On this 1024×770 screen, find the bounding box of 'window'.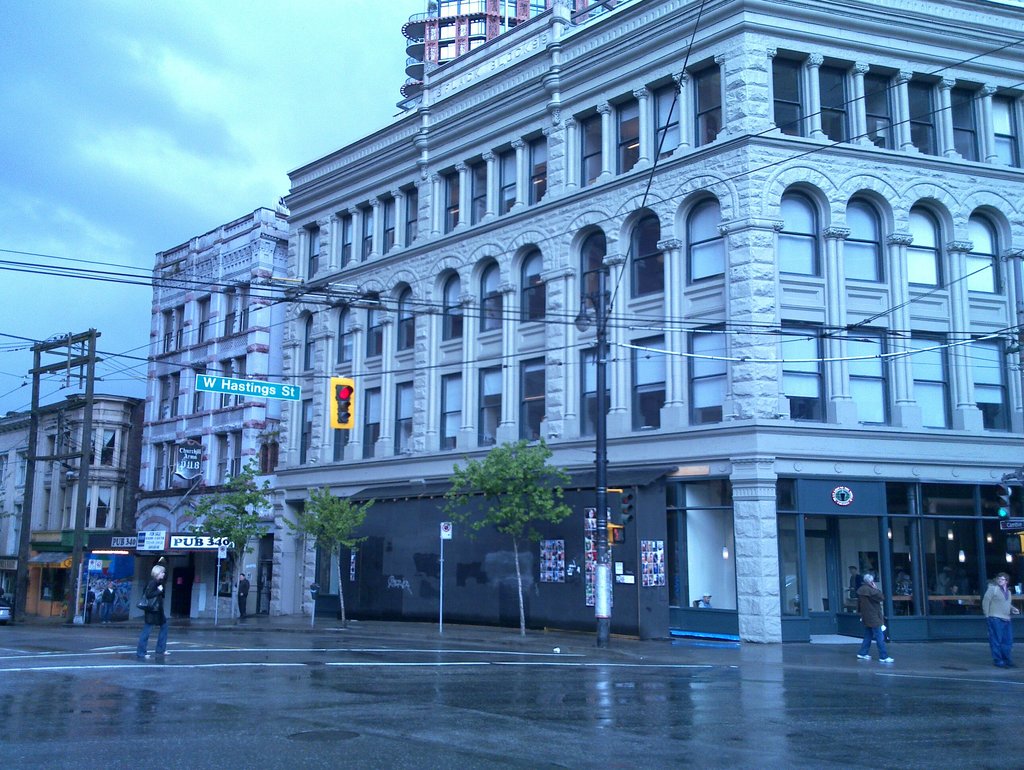
Bounding box: x1=343 y1=211 x2=349 y2=272.
